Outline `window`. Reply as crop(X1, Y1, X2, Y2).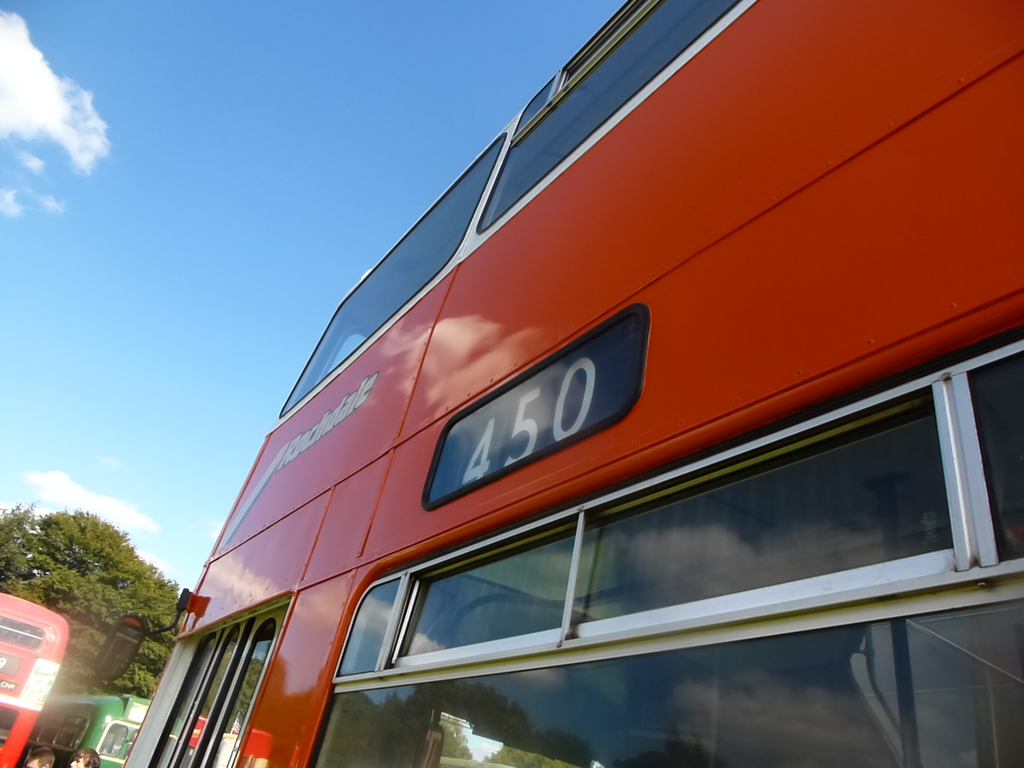
crop(303, 559, 1023, 767).
